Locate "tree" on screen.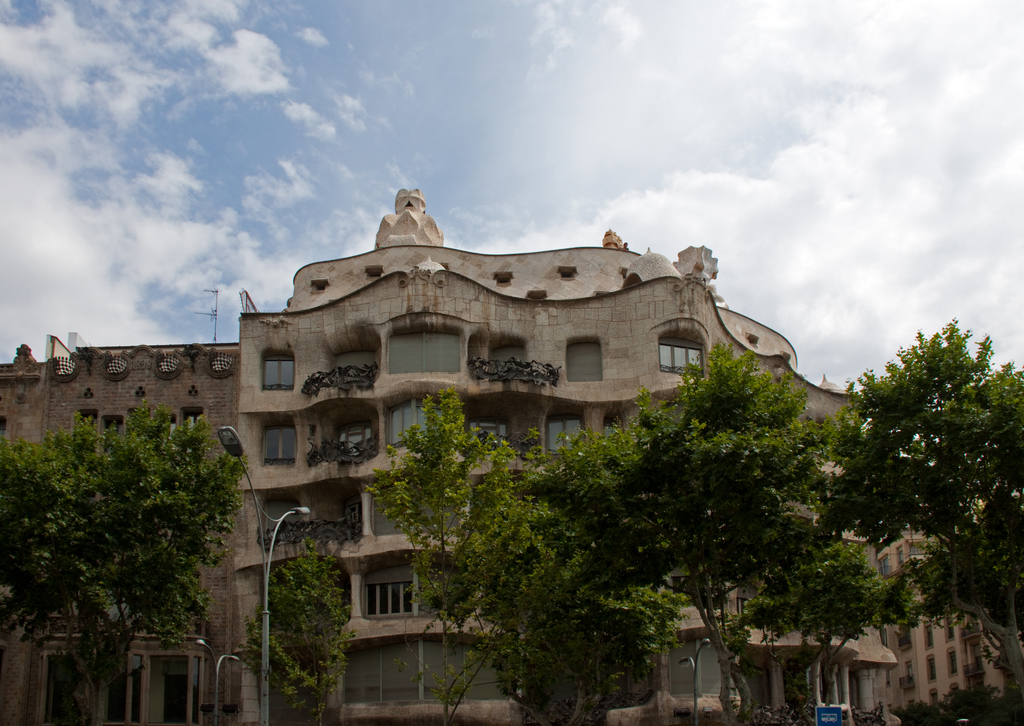
On screen at x1=250 y1=529 x2=358 y2=725.
